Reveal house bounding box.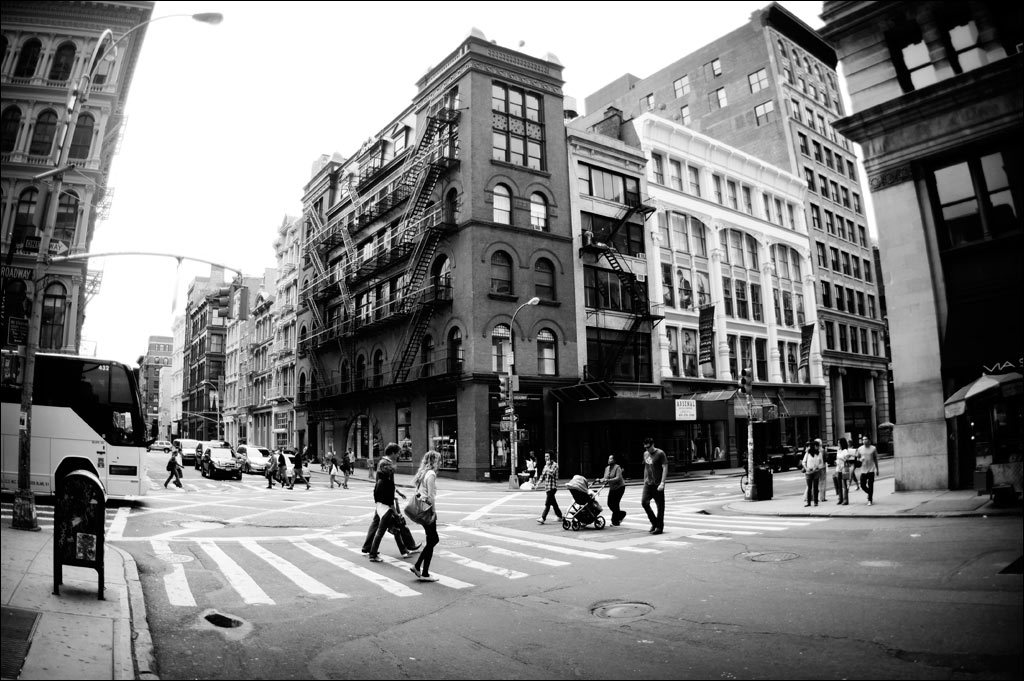
Revealed: rect(812, 0, 1023, 492).
